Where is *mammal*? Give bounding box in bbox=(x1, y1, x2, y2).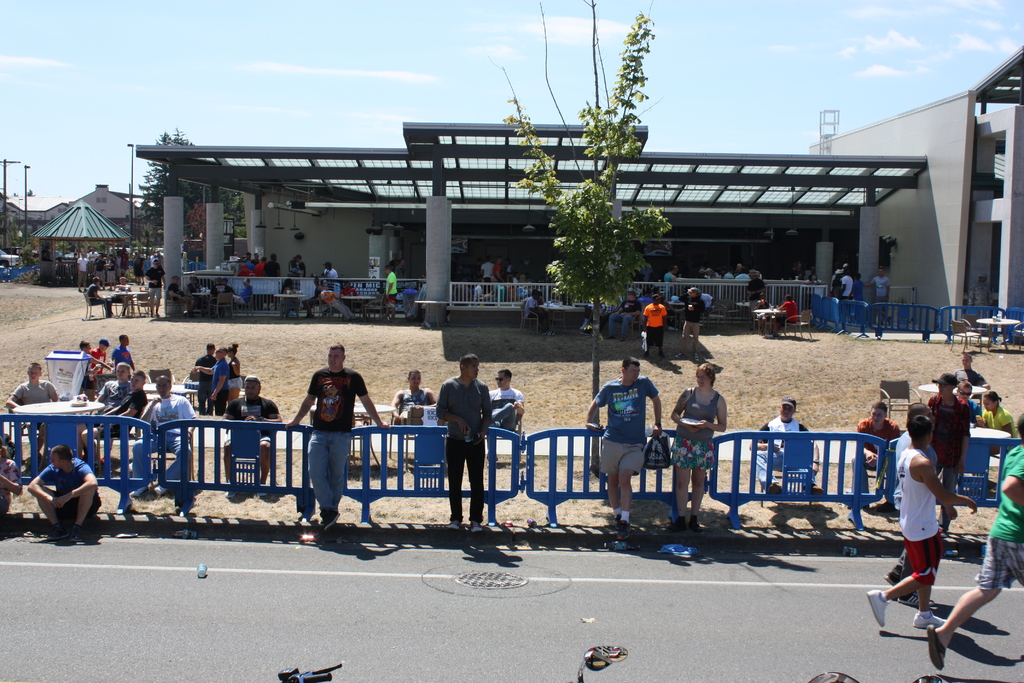
bbox=(166, 274, 193, 317).
